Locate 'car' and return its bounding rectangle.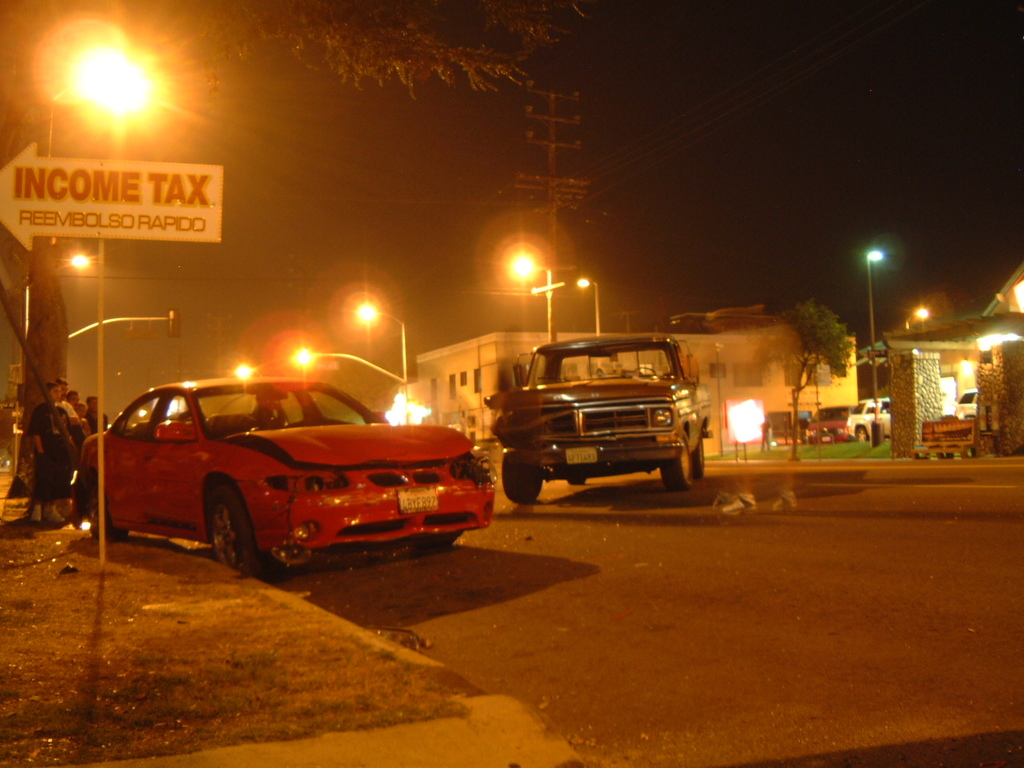
[left=482, top=329, right=714, bottom=505].
